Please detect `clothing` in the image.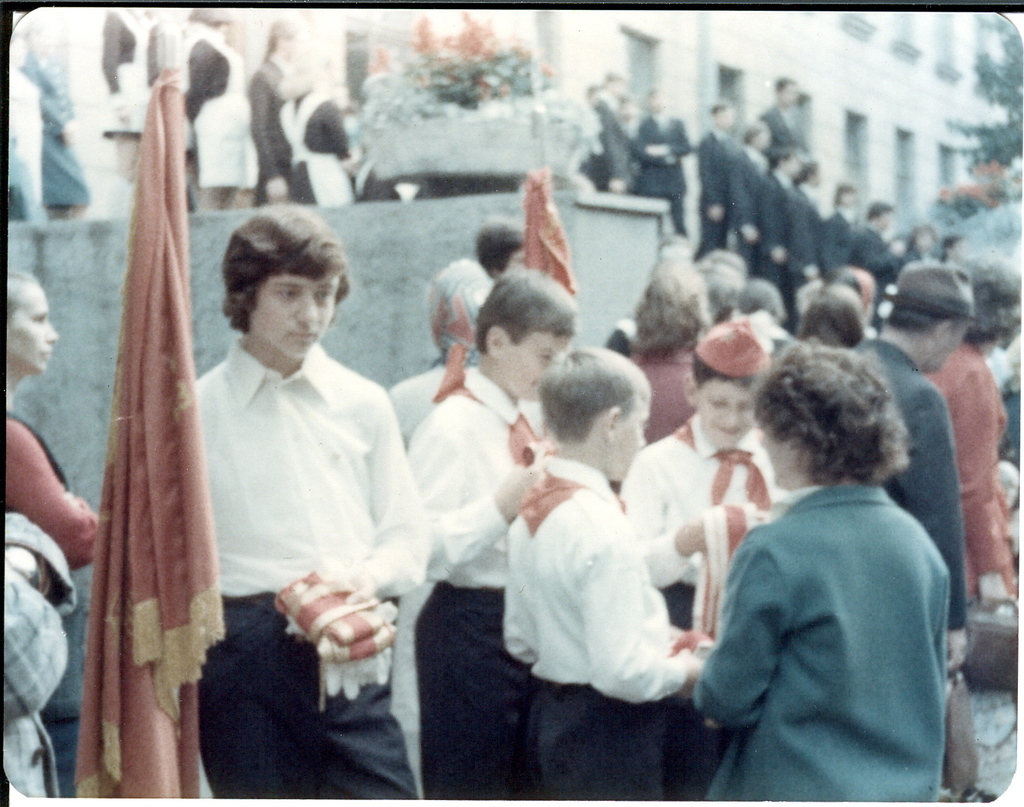
[left=629, top=341, right=701, bottom=450].
